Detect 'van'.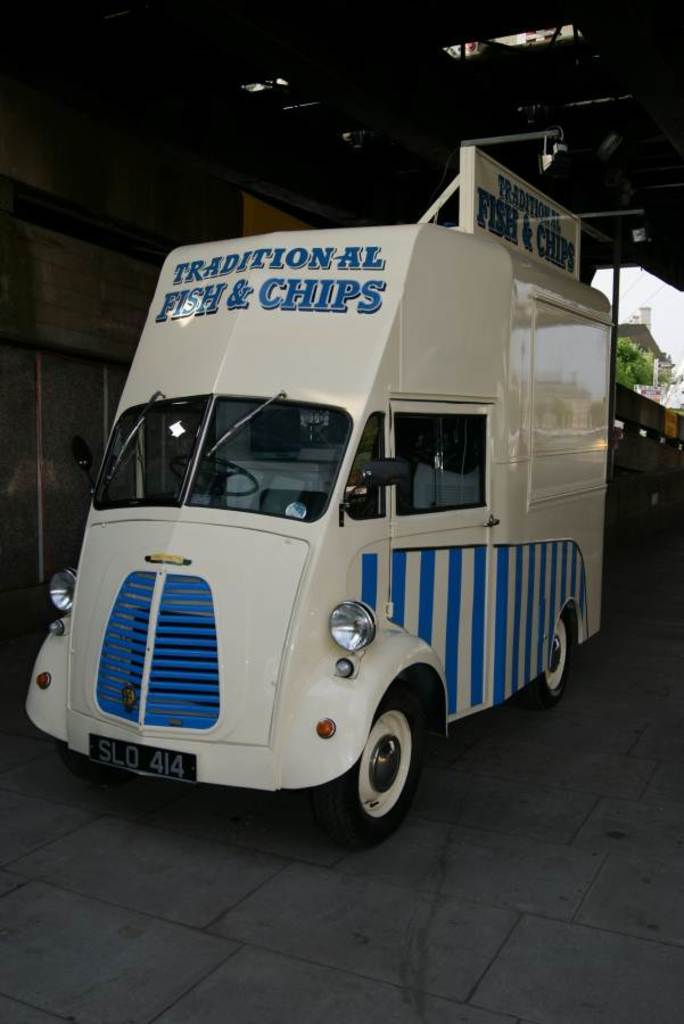
Detected at {"x1": 17, "y1": 141, "x2": 603, "y2": 851}.
